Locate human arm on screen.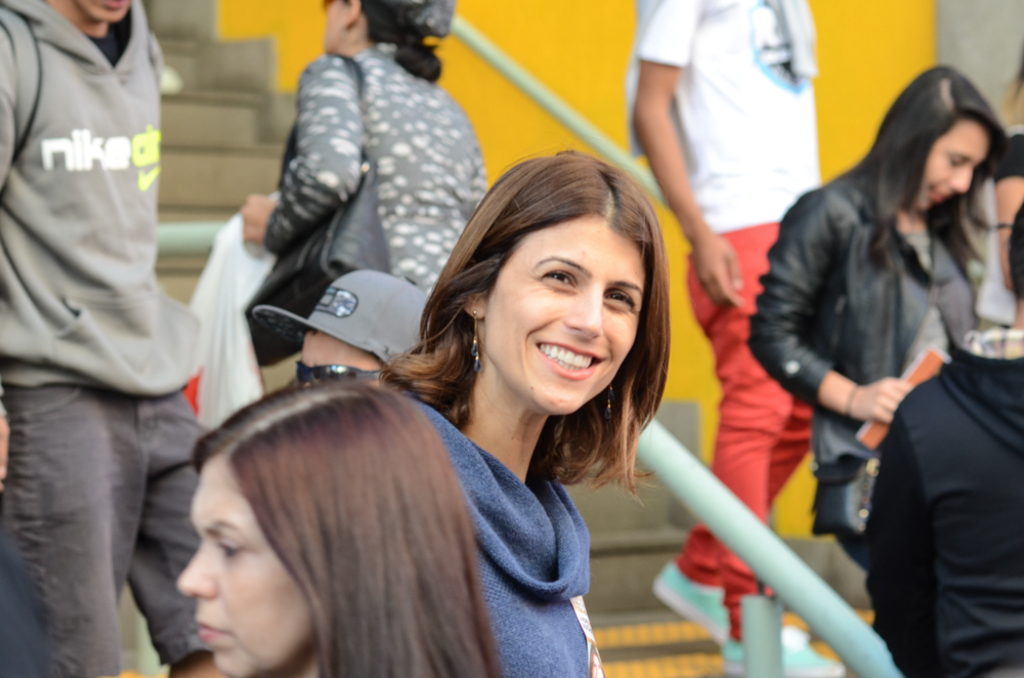
On screen at {"x1": 625, "y1": 44, "x2": 752, "y2": 221}.
